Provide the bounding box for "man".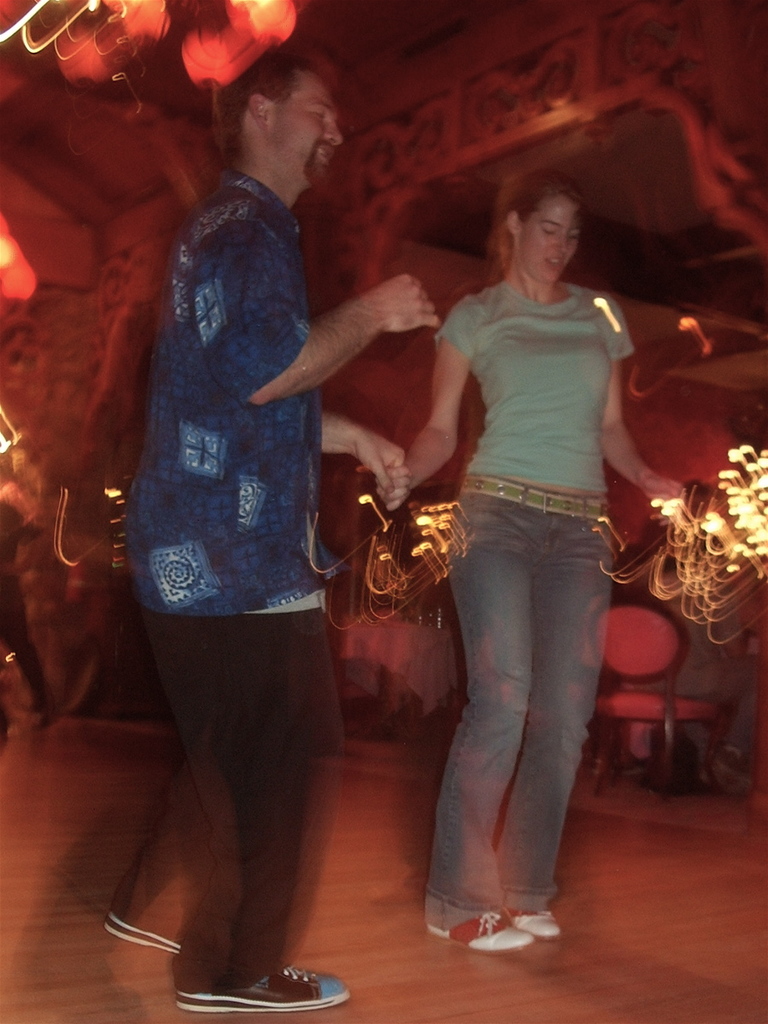
bbox=(116, 44, 398, 1023).
